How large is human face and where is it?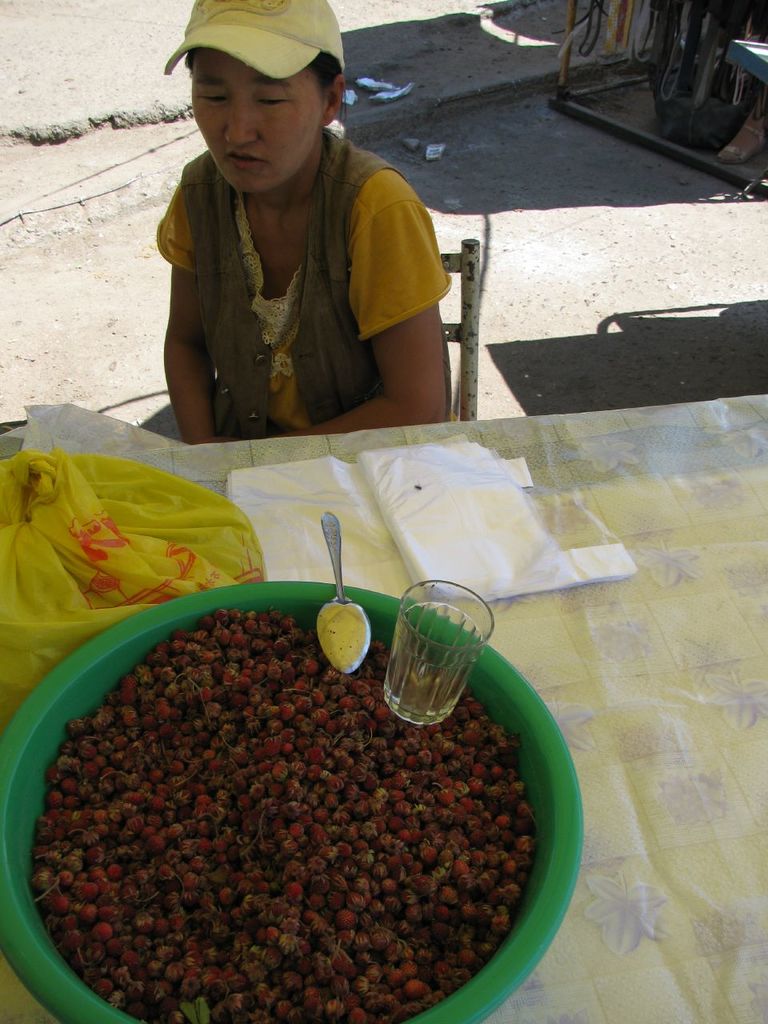
Bounding box: {"x1": 191, "y1": 46, "x2": 323, "y2": 193}.
